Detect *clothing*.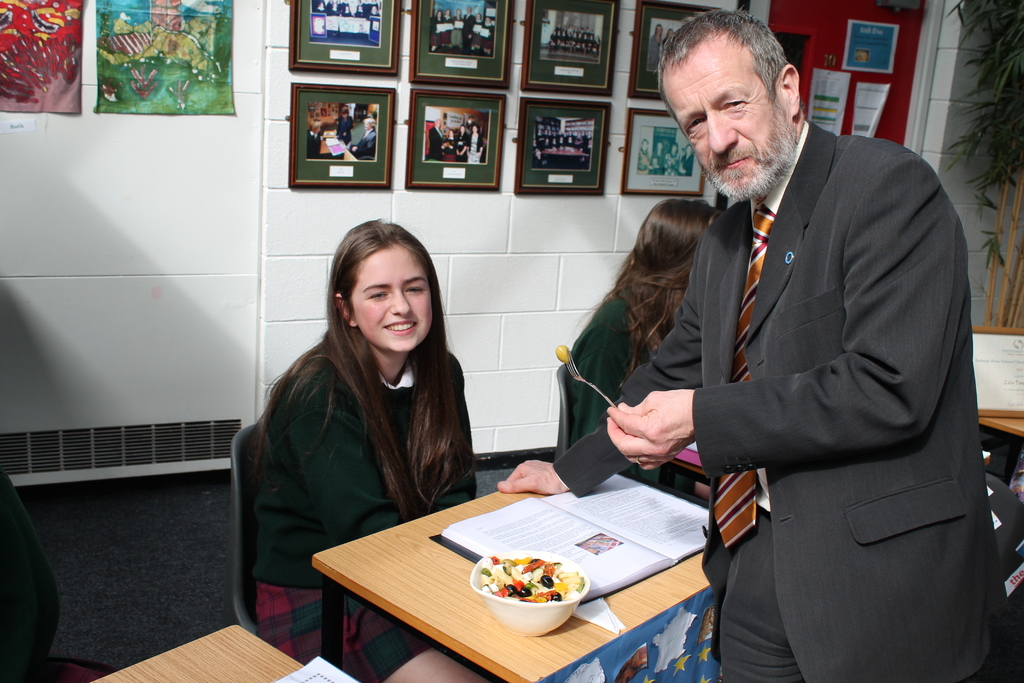
Detected at rect(545, 119, 991, 682).
